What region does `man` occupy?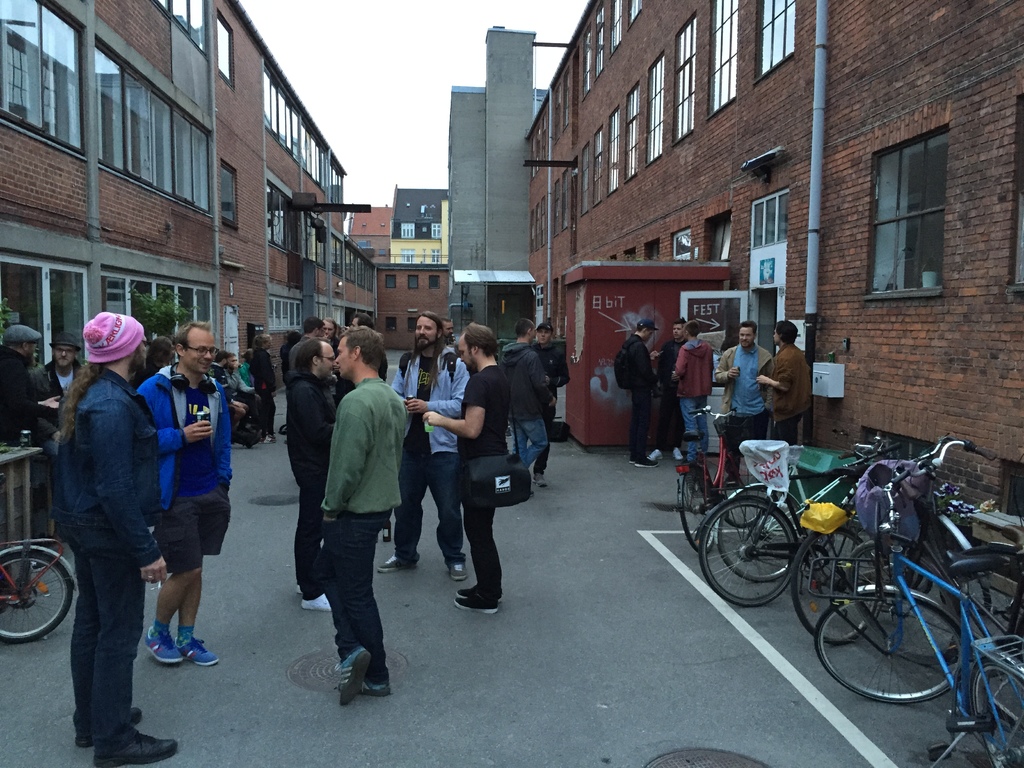
(left=712, top=321, right=773, bottom=474).
